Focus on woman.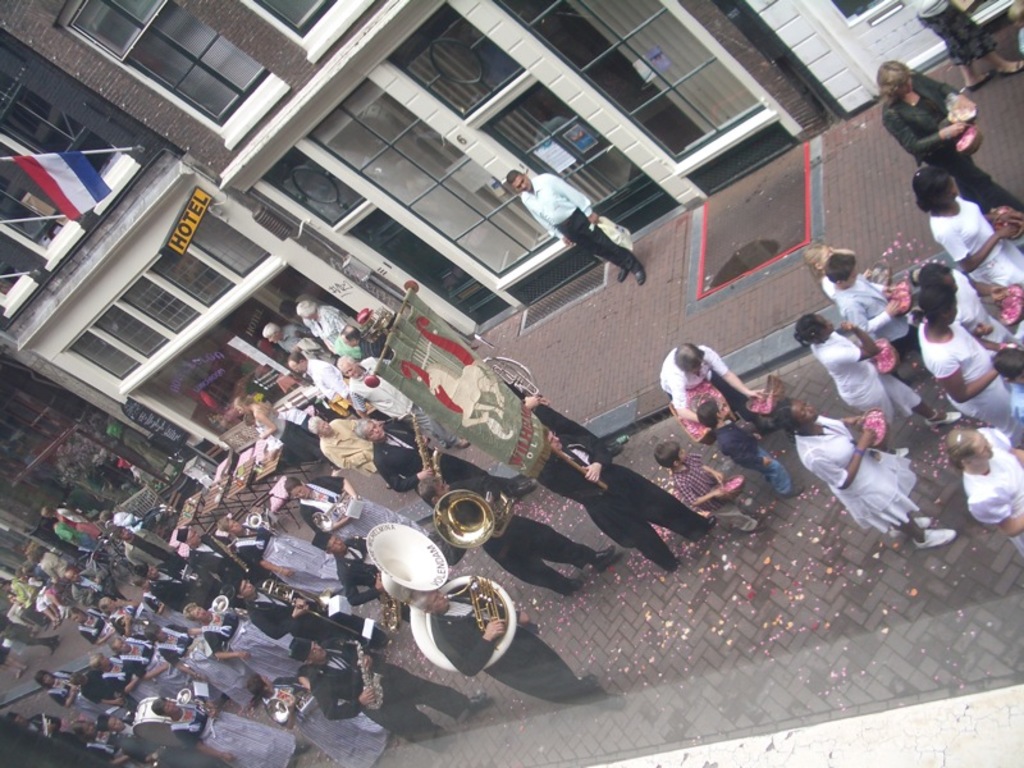
Focused at BBox(654, 339, 792, 447).
